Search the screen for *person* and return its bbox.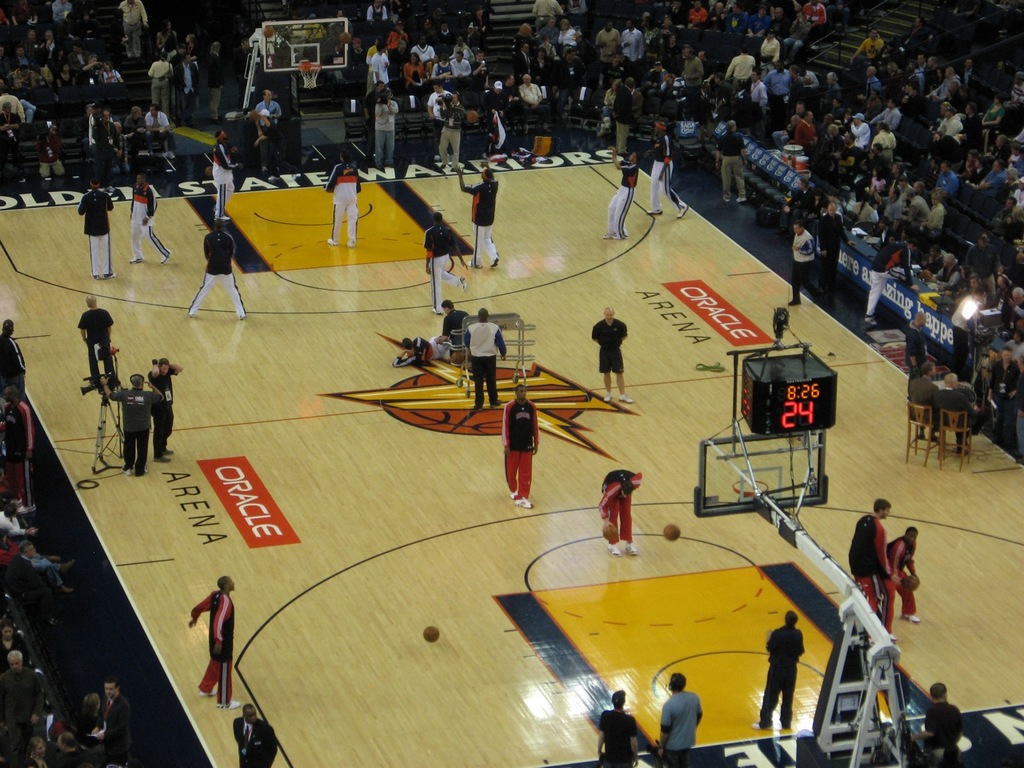
Found: [590,306,634,404].
